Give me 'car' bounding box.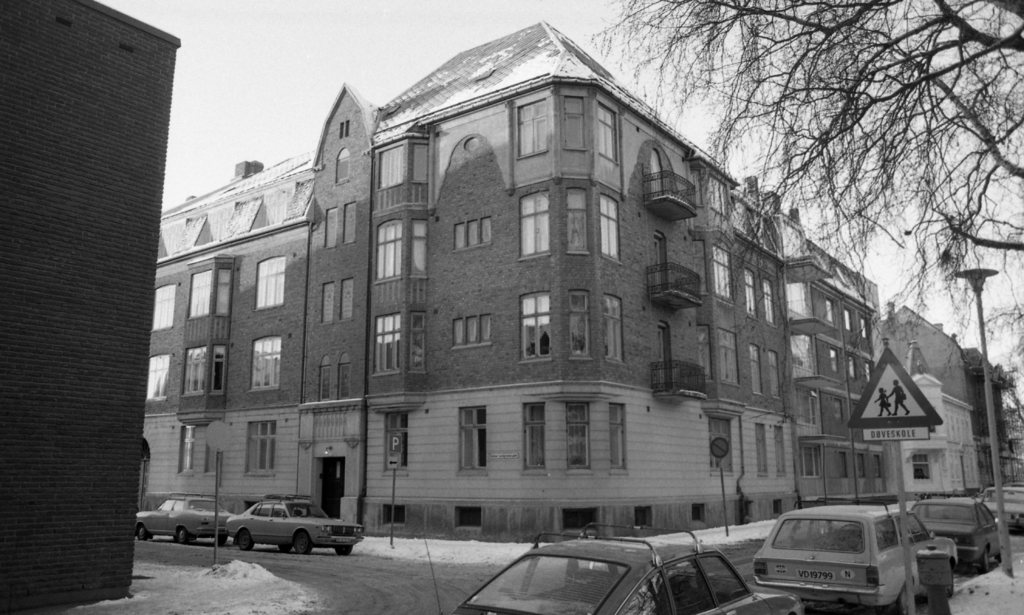
[457,527,799,614].
